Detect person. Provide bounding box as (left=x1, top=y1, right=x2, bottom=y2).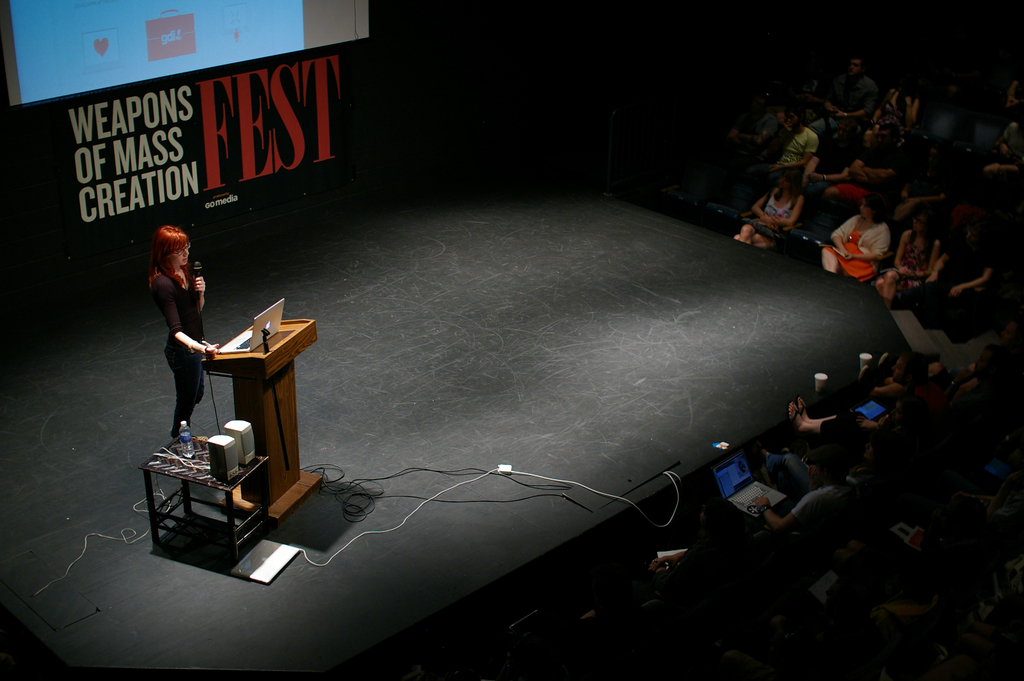
(left=138, top=225, right=220, bottom=441).
